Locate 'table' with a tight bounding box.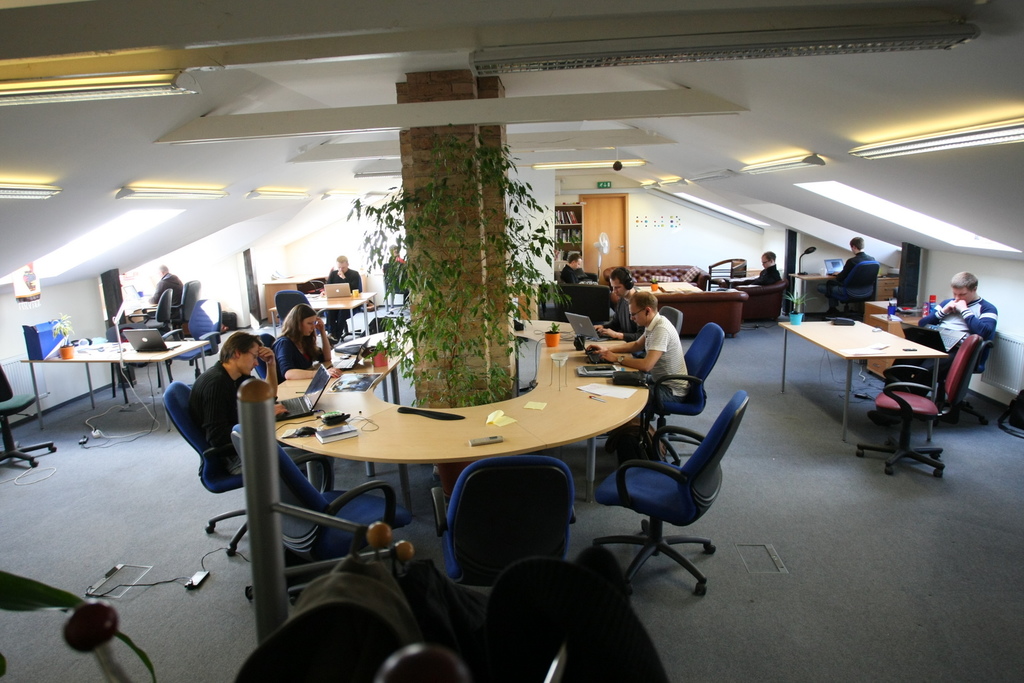
{"left": 276, "top": 317, "right": 651, "bottom": 500}.
